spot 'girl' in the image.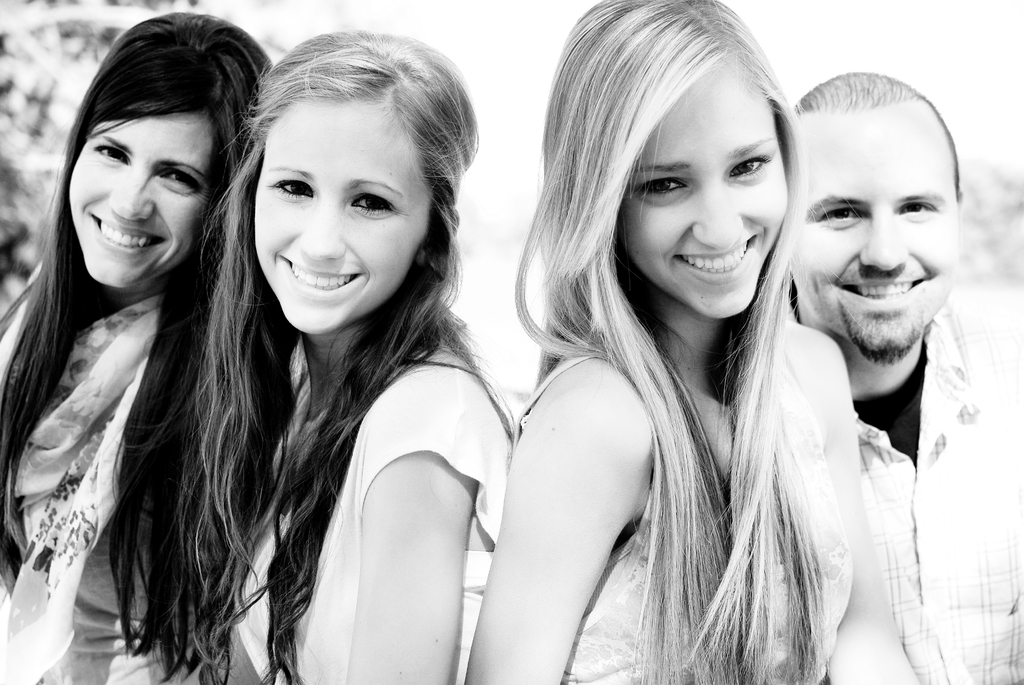
'girl' found at locate(0, 5, 278, 684).
